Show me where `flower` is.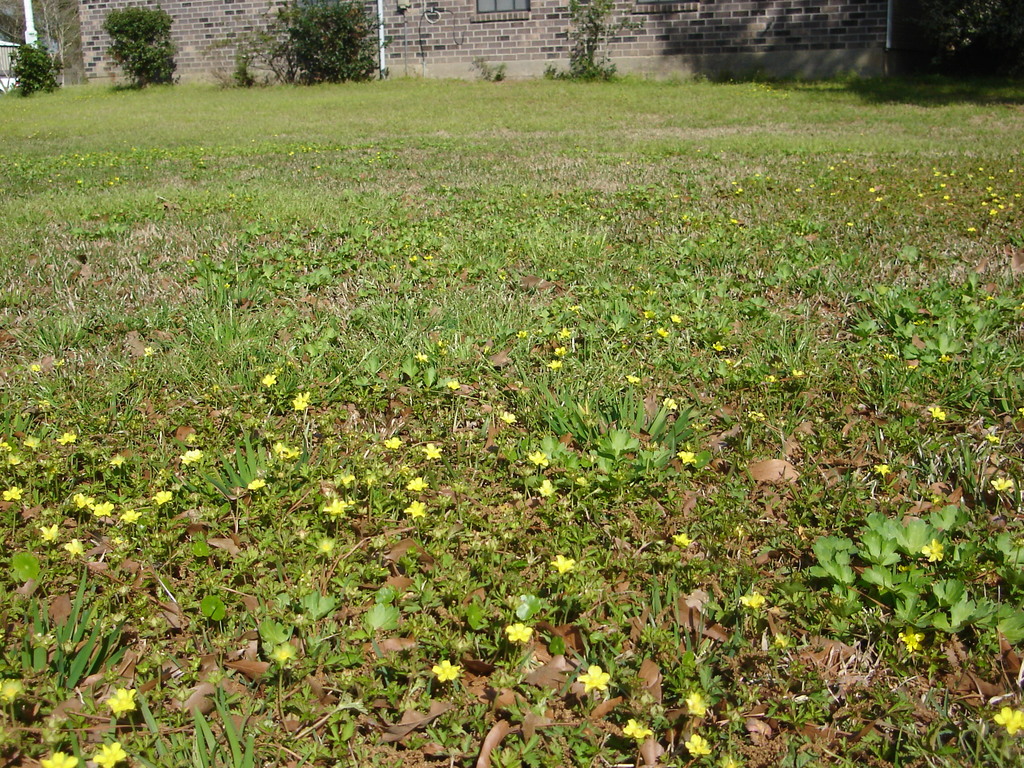
`flower` is at bbox(507, 412, 516, 424).
